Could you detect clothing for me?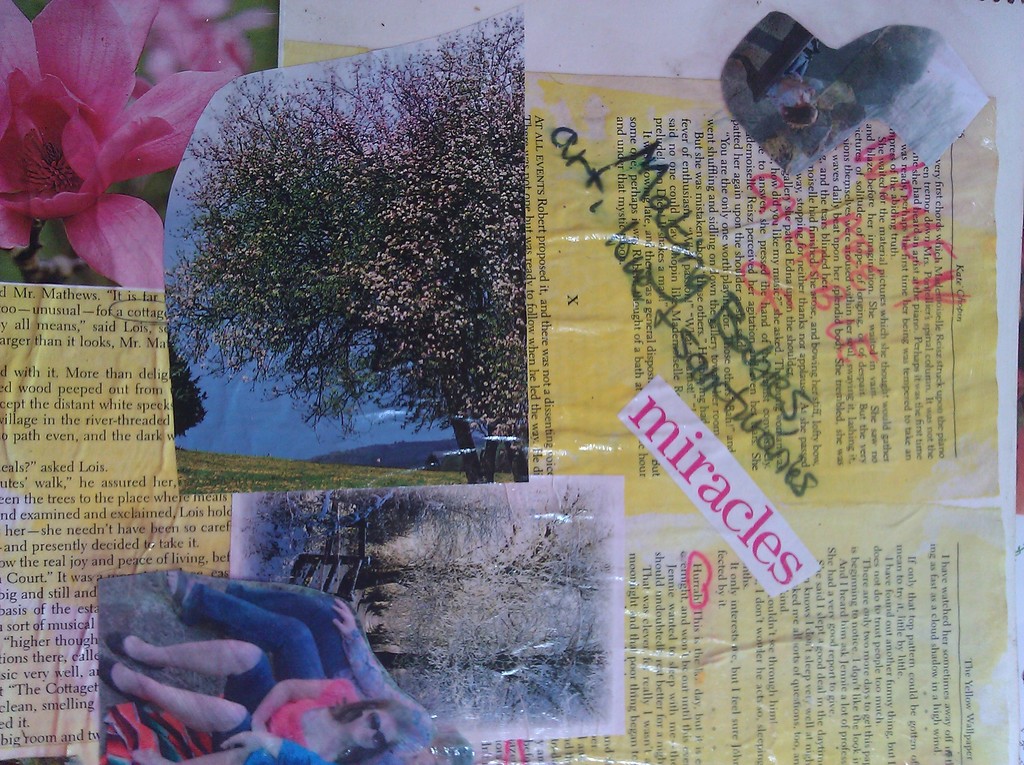
Detection result: x1=214, y1=650, x2=365, y2=764.
